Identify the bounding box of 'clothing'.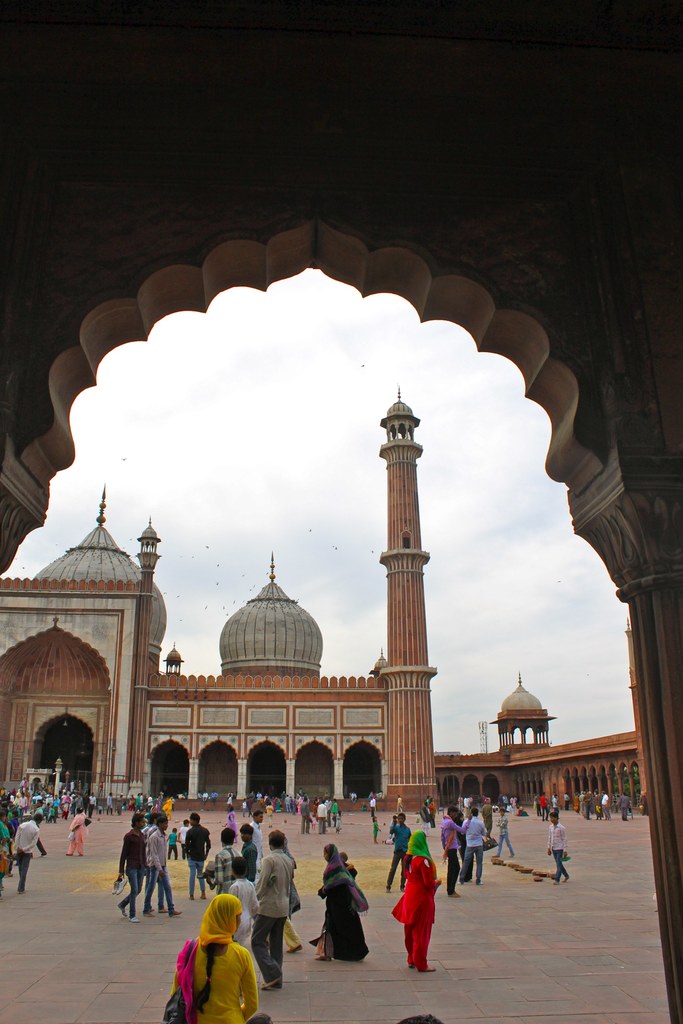
pyautogui.locateOnScreen(239, 840, 258, 875).
